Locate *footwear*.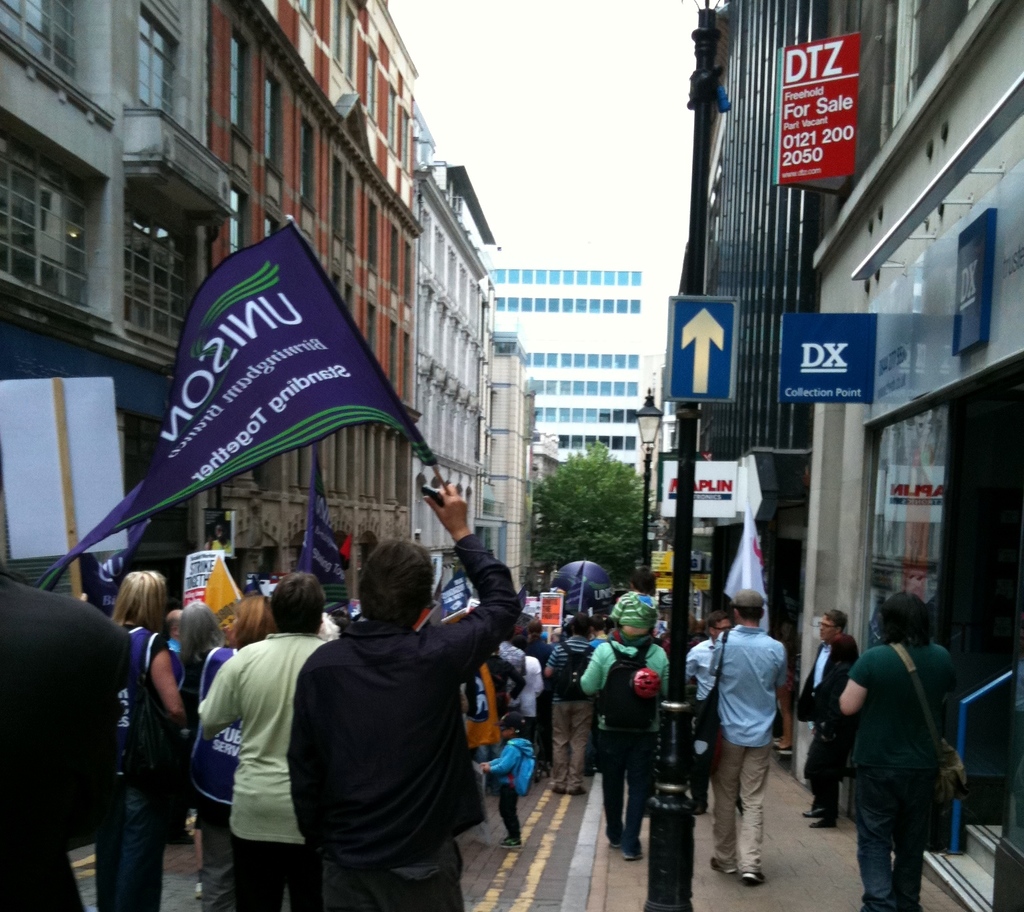
Bounding box: pyautogui.locateOnScreen(499, 836, 527, 850).
